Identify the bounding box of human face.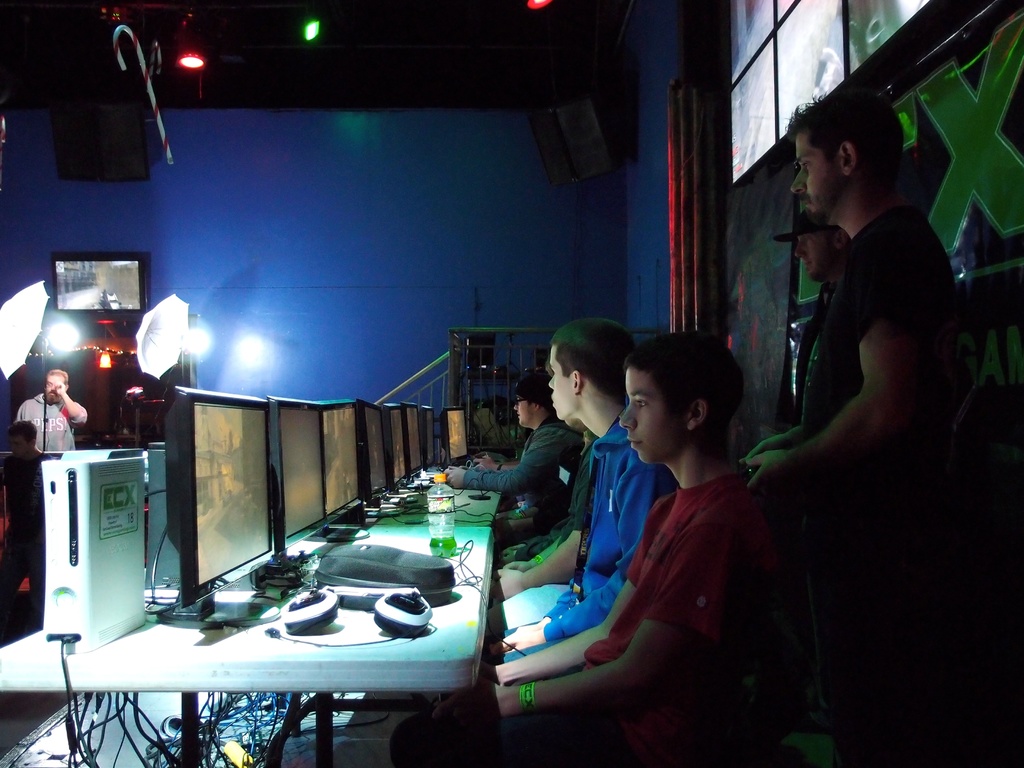
bbox(45, 372, 65, 397).
